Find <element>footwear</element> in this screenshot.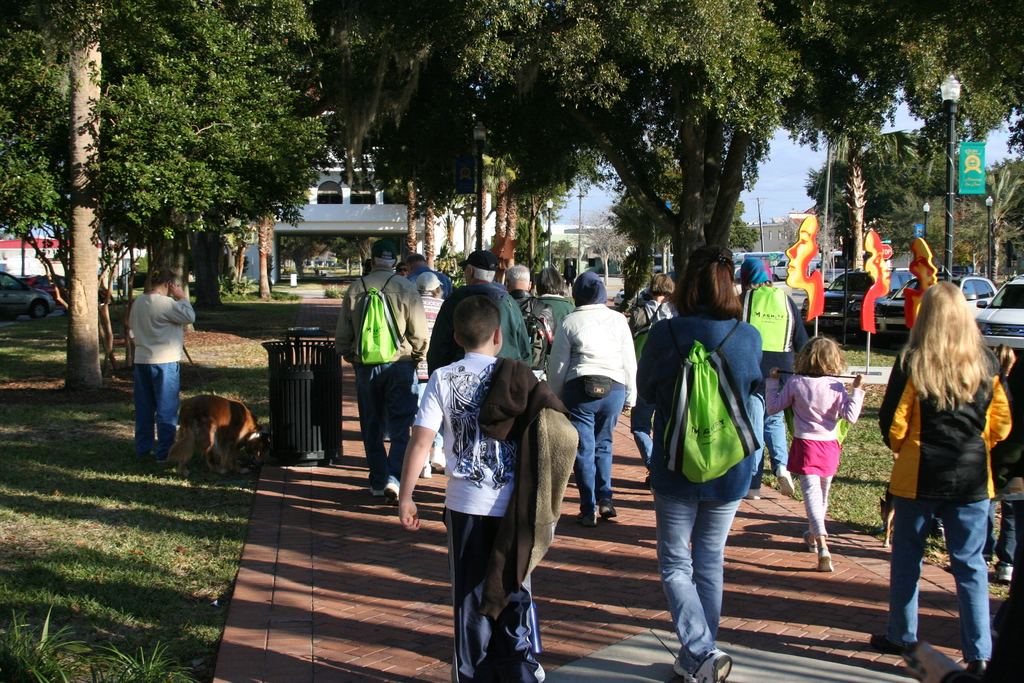
The bounding box for <element>footwear</element> is 870:635:901:651.
